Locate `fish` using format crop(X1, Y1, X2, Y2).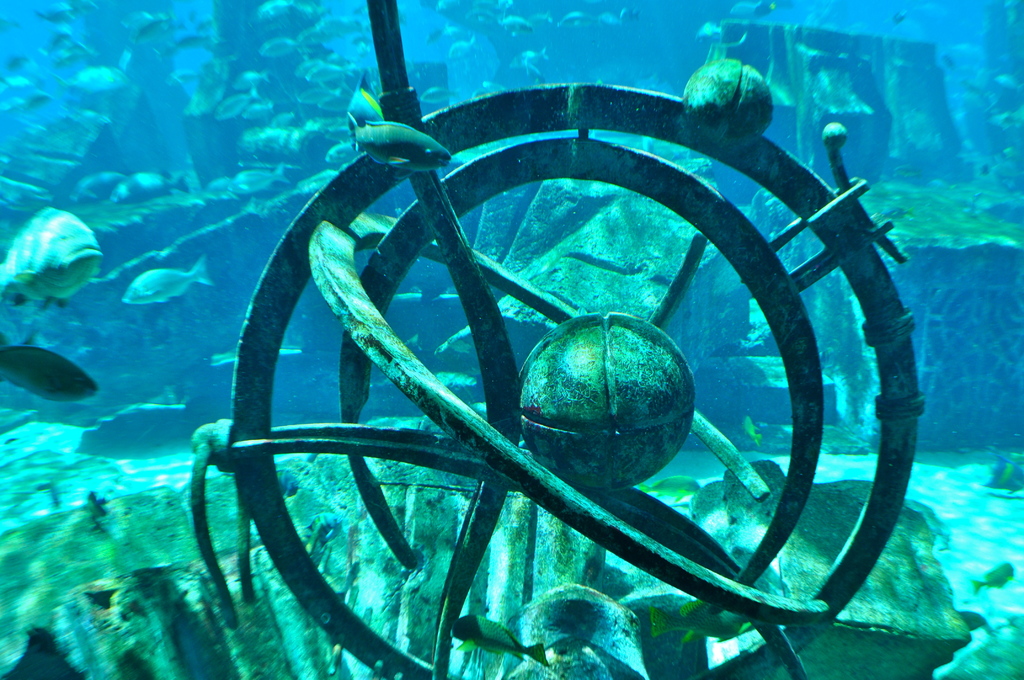
crop(348, 77, 385, 120).
